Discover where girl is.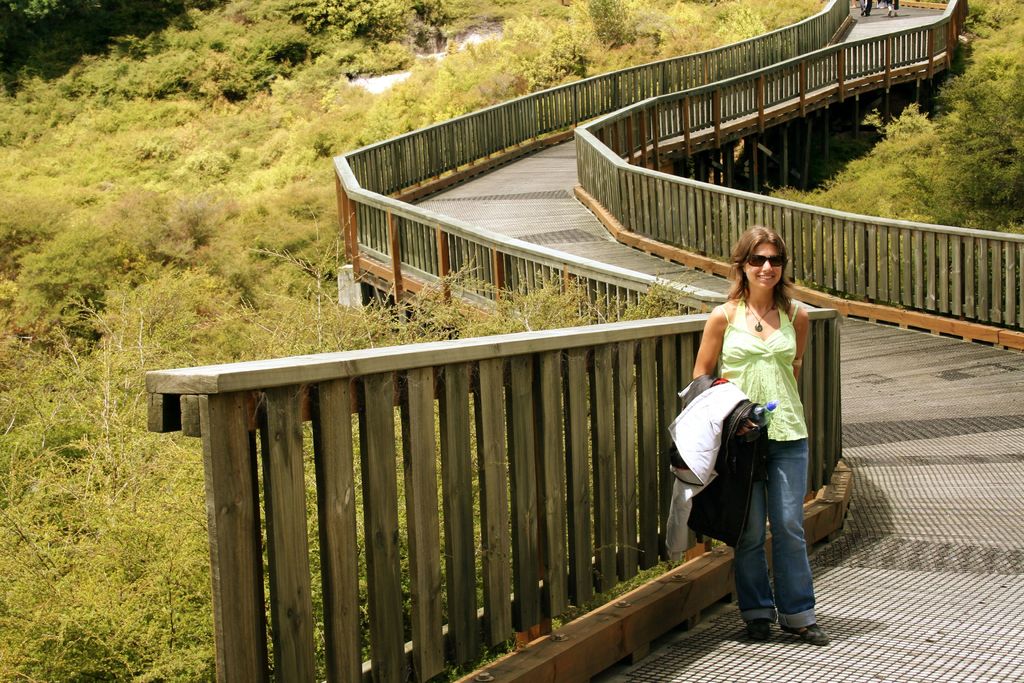
Discovered at box(675, 224, 834, 638).
